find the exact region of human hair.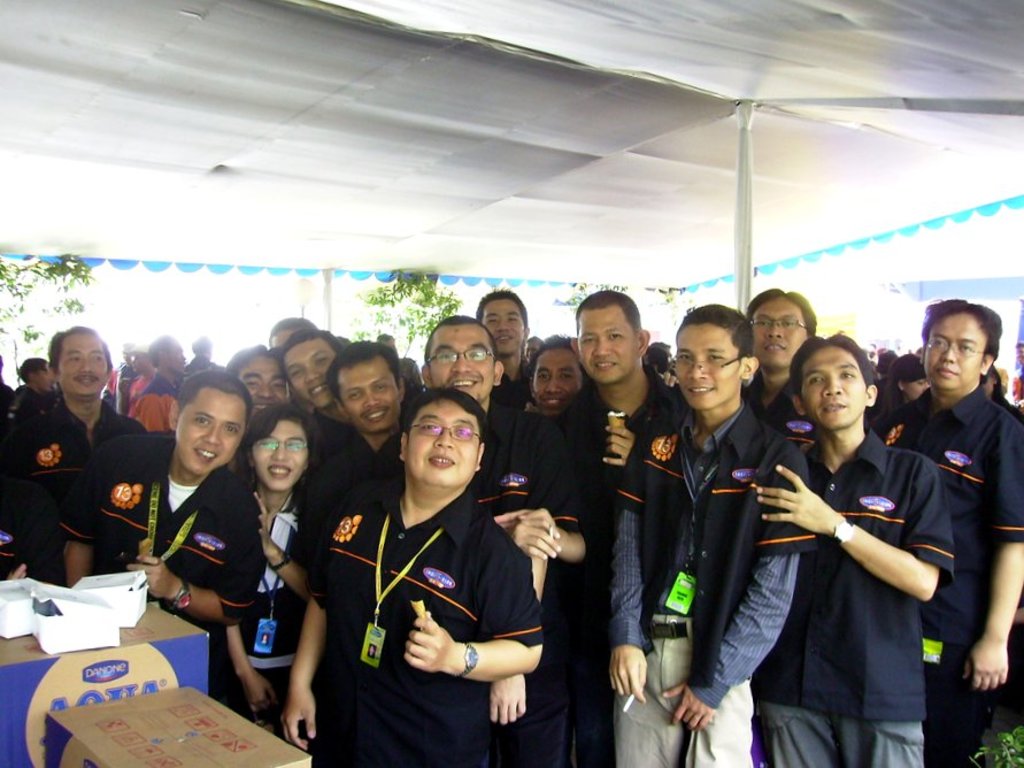
Exact region: box=[791, 329, 873, 389].
